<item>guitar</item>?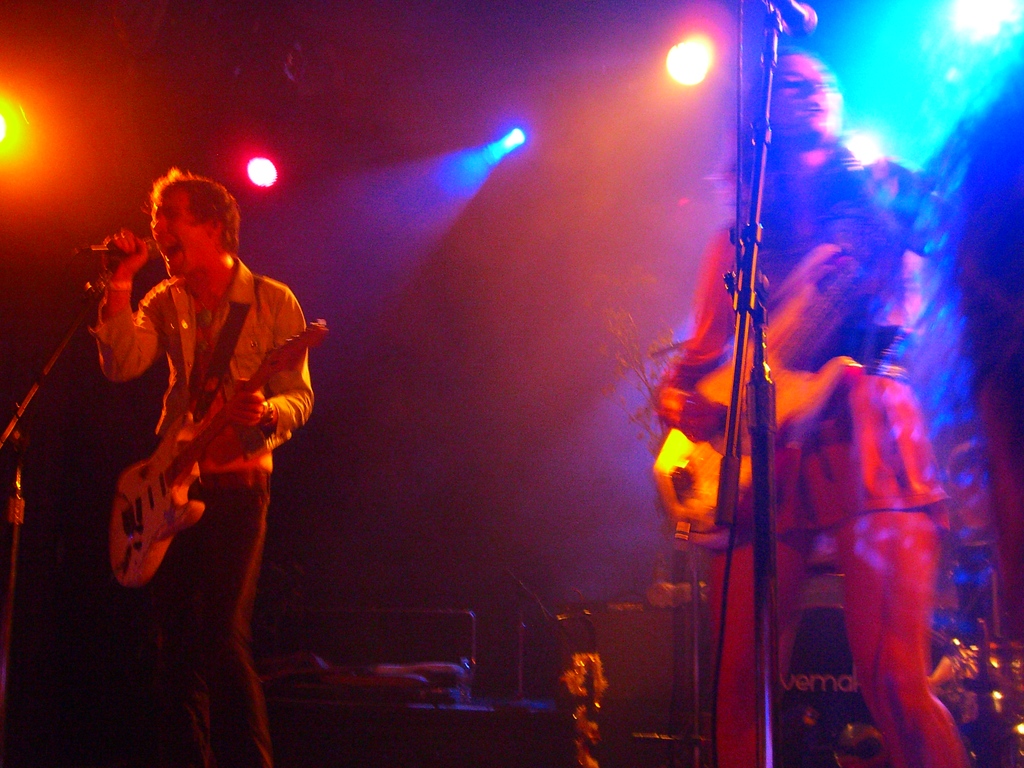
<region>649, 126, 974, 549</region>
